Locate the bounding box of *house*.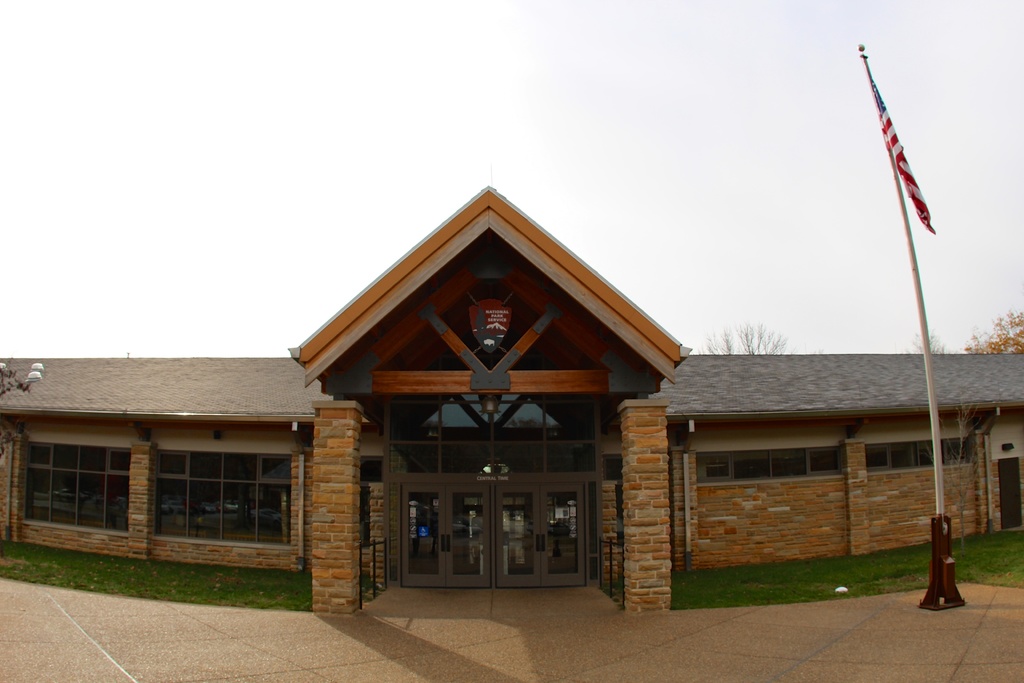
Bounding box: (0, 183, 1023, 620).
